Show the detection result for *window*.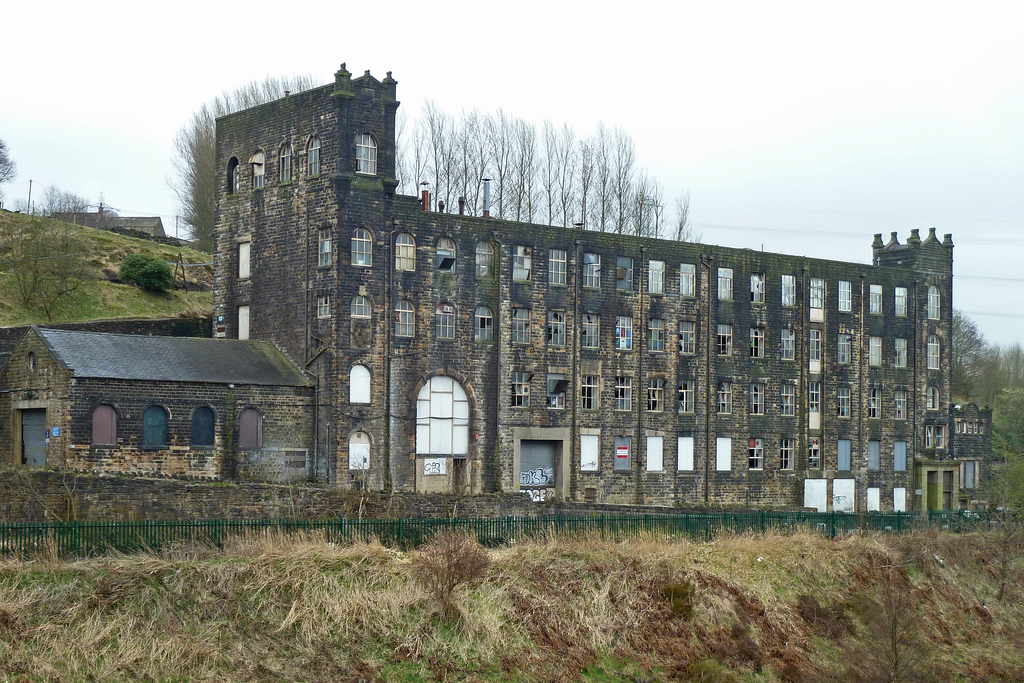
<box>809,274,833,318</box>.
